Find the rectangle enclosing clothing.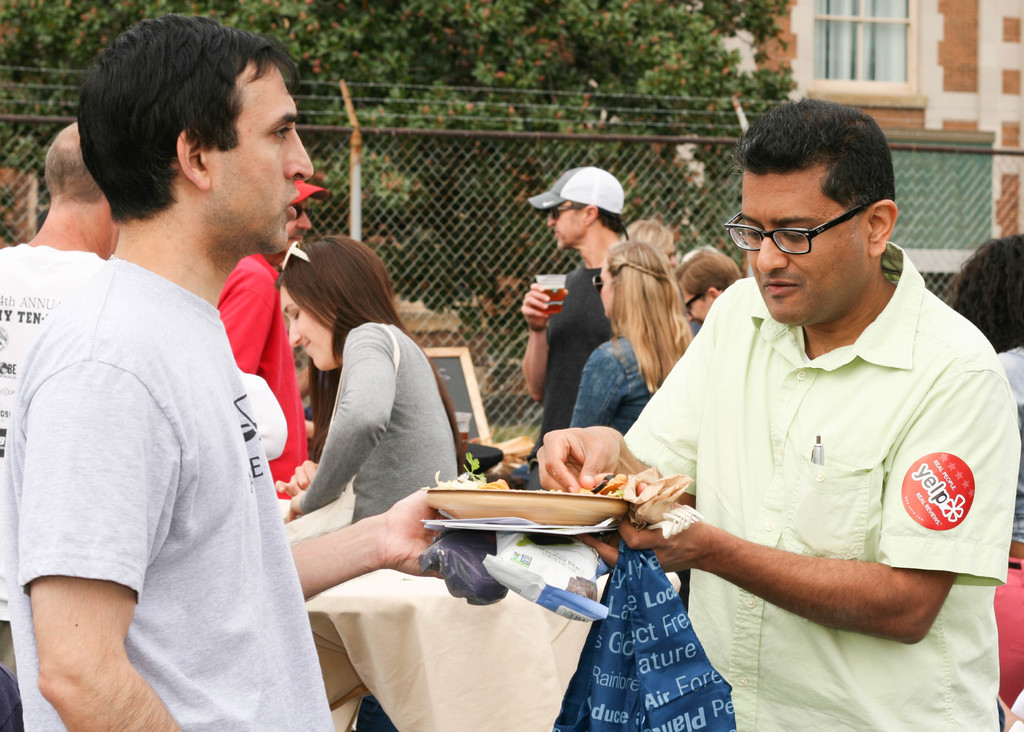
(530, 256, 614, 458).
